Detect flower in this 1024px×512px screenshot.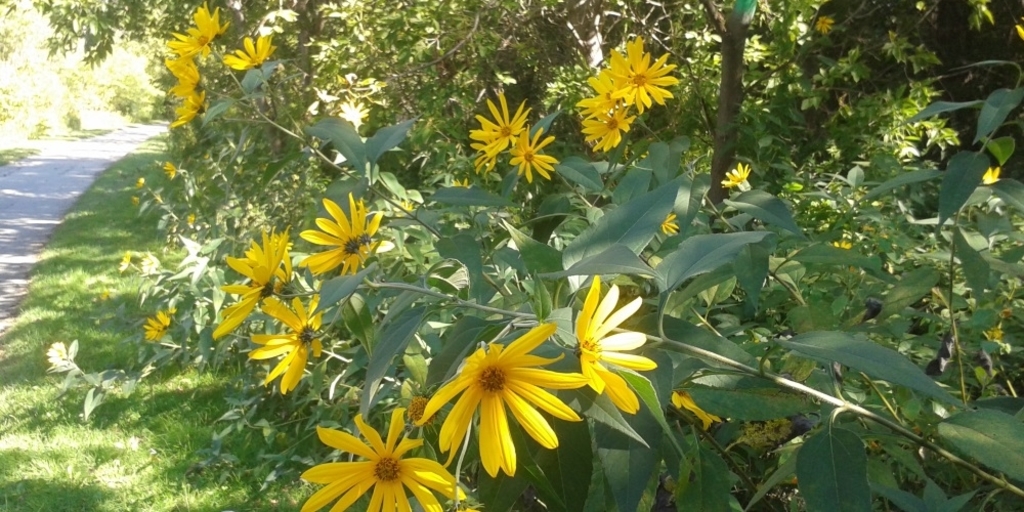
Detection: detection(409, 318, 586, 483).
